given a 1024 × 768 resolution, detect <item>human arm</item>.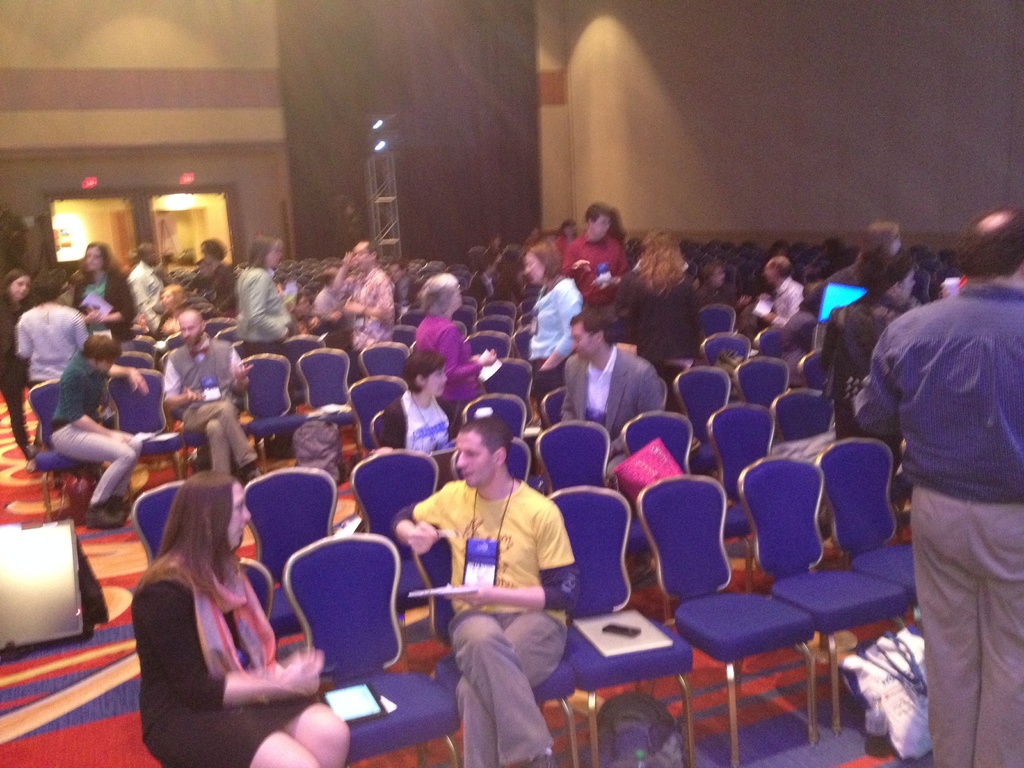
[107,362,149,394].
